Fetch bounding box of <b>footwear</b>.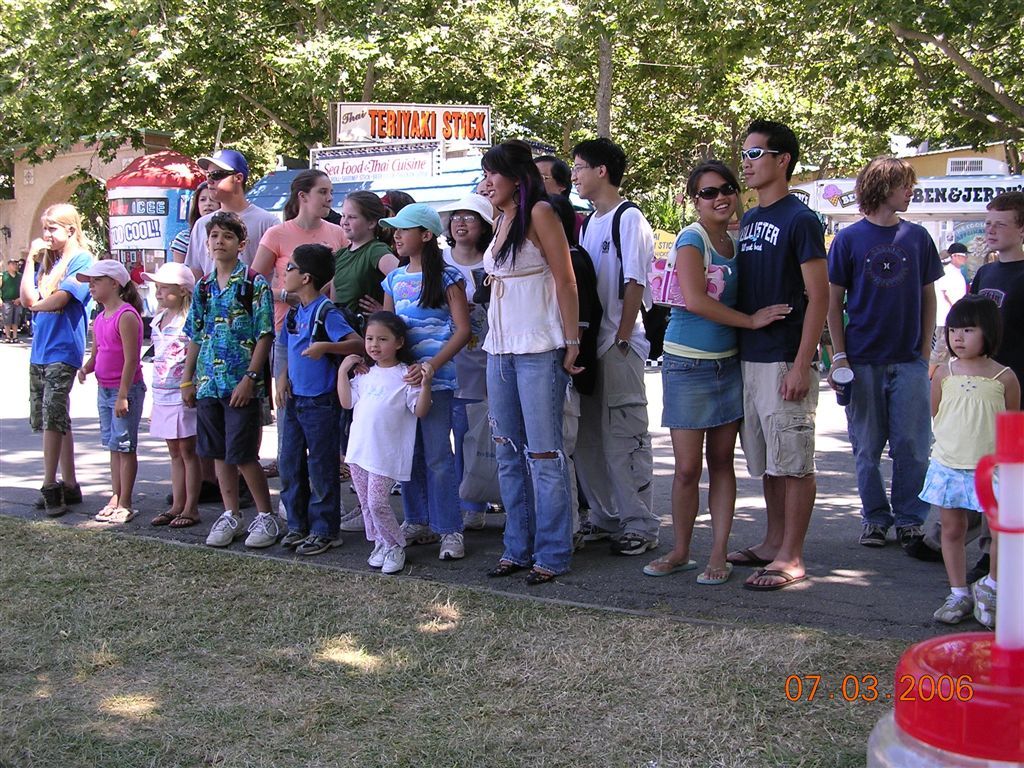
Bbox: <bbox>377, 548, 406, 573</bbox>.
